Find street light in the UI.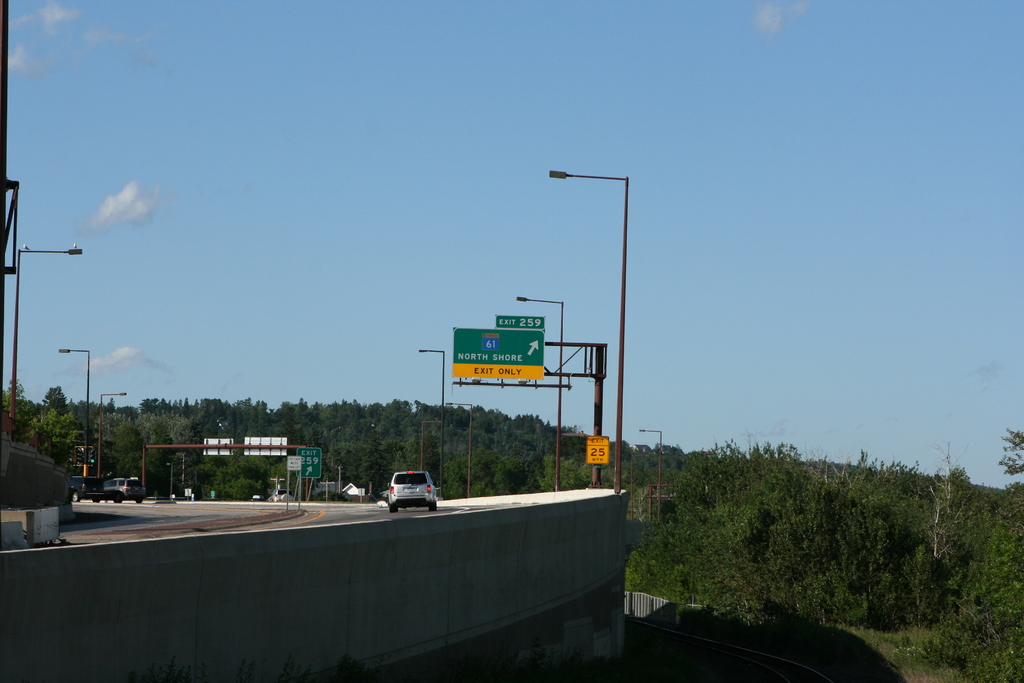
UI element at <box>13,245,84,420</box>.
